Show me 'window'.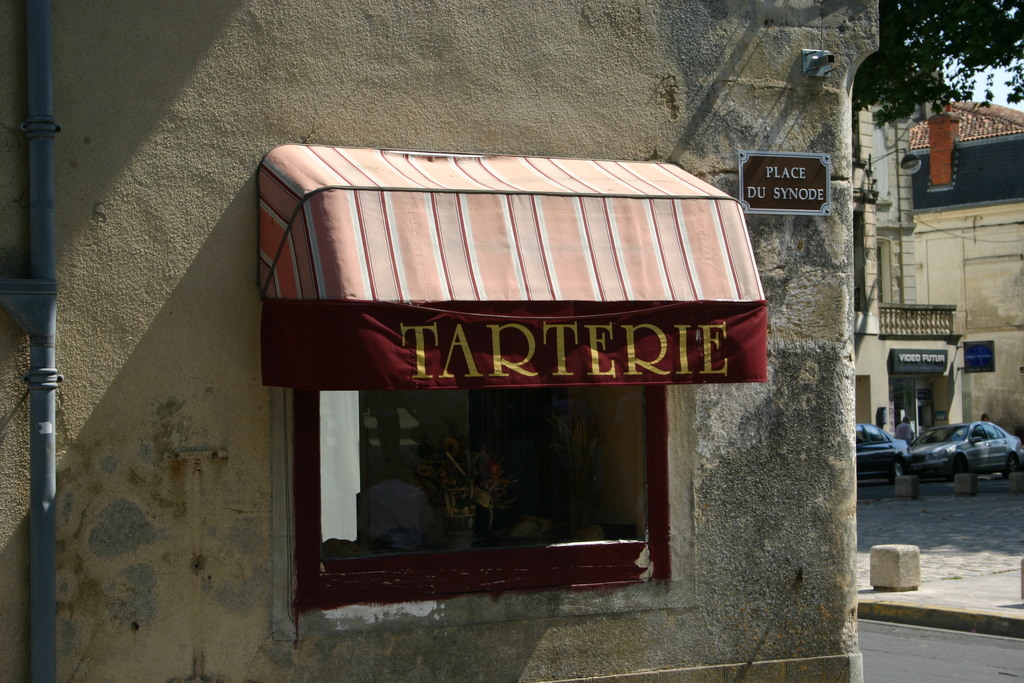
'window' is here: box(270, 145, 686, 617).
